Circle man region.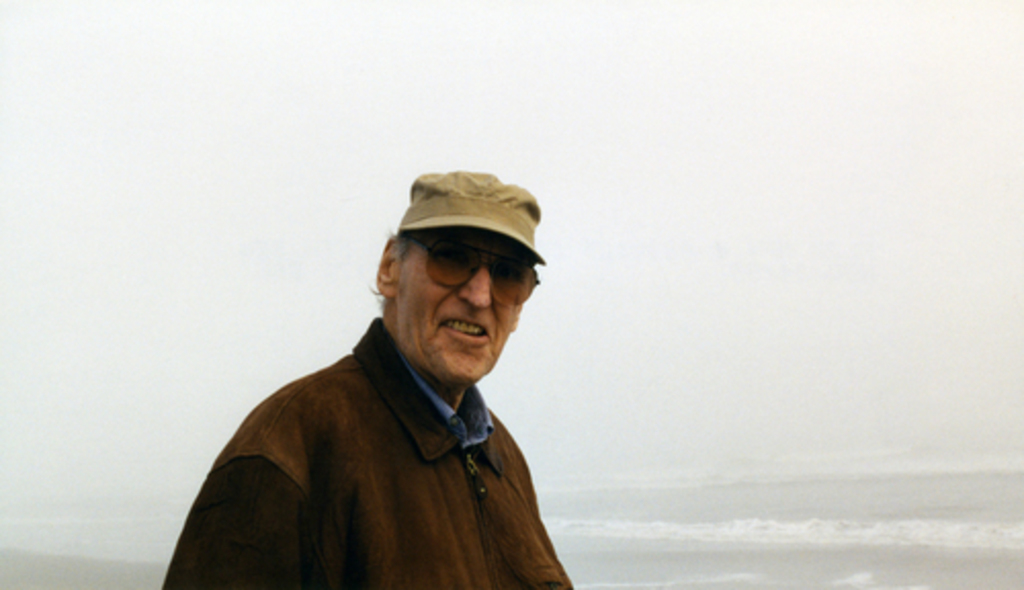
Region: box=[152, 166, 578, 588].
